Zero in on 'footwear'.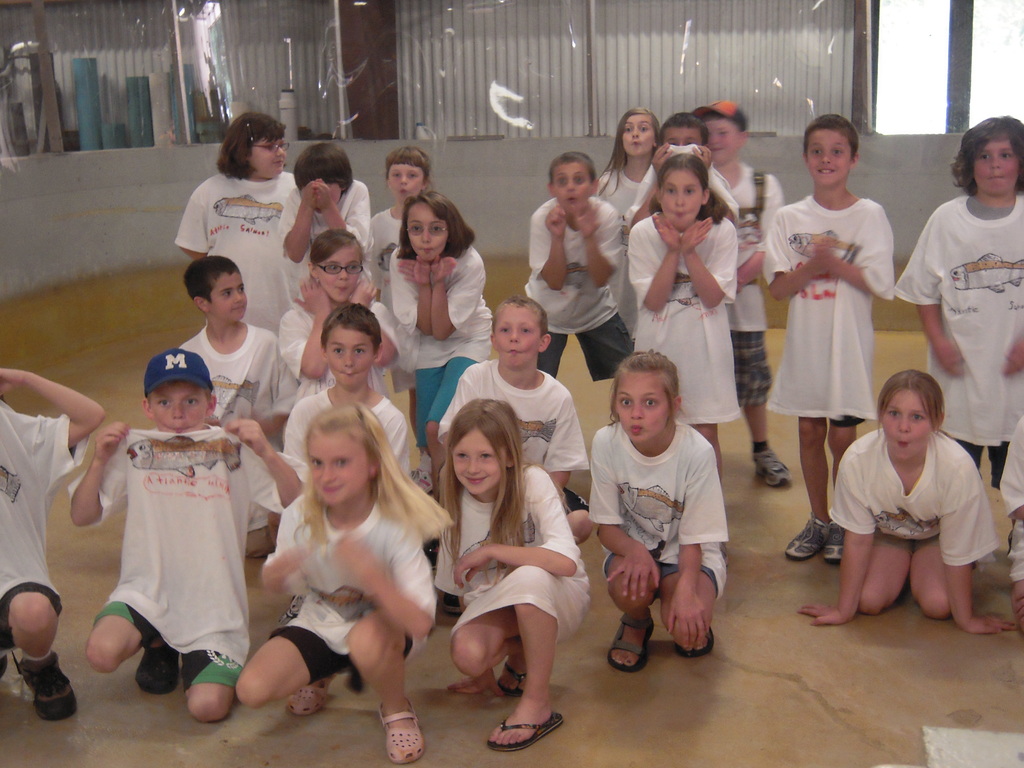
Zeroed in: box=[831, 518, 844, 563].
